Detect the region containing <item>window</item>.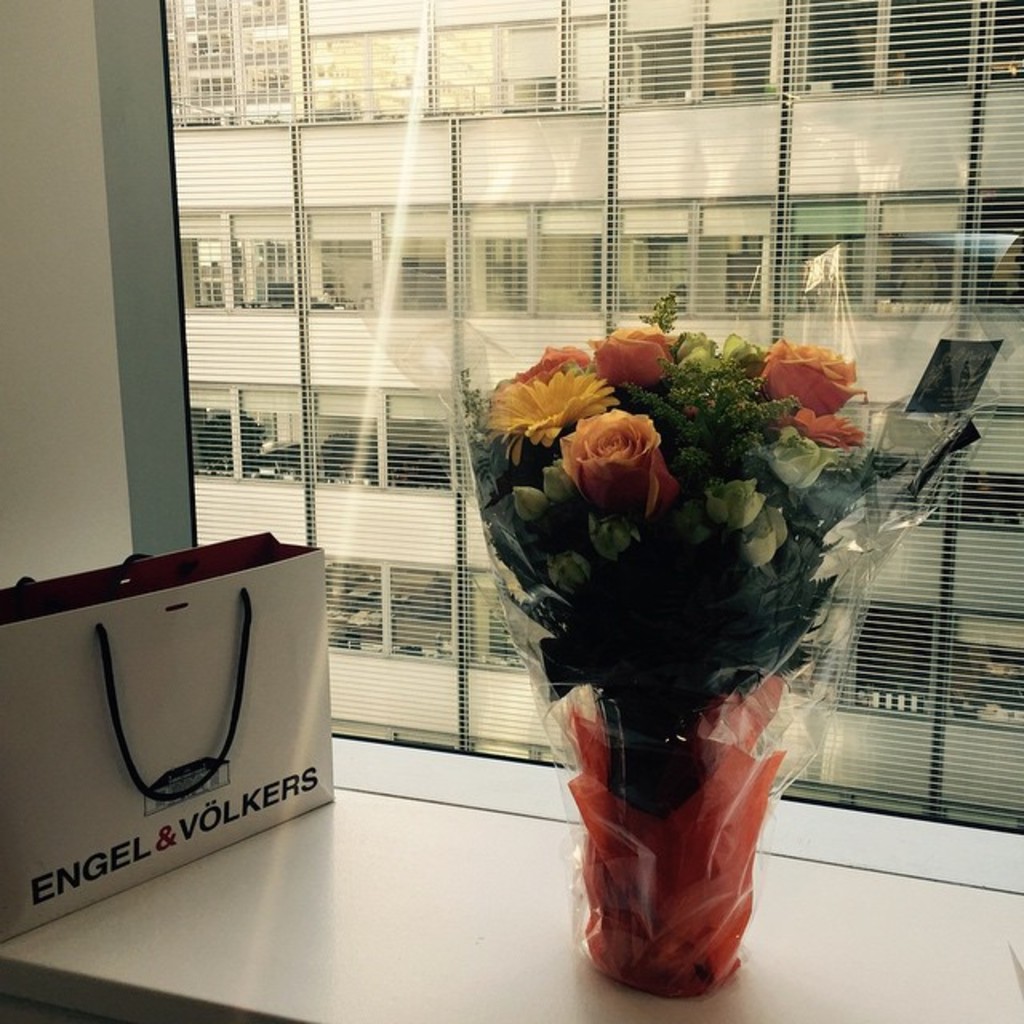
crop(534, 197, 605, 325).
